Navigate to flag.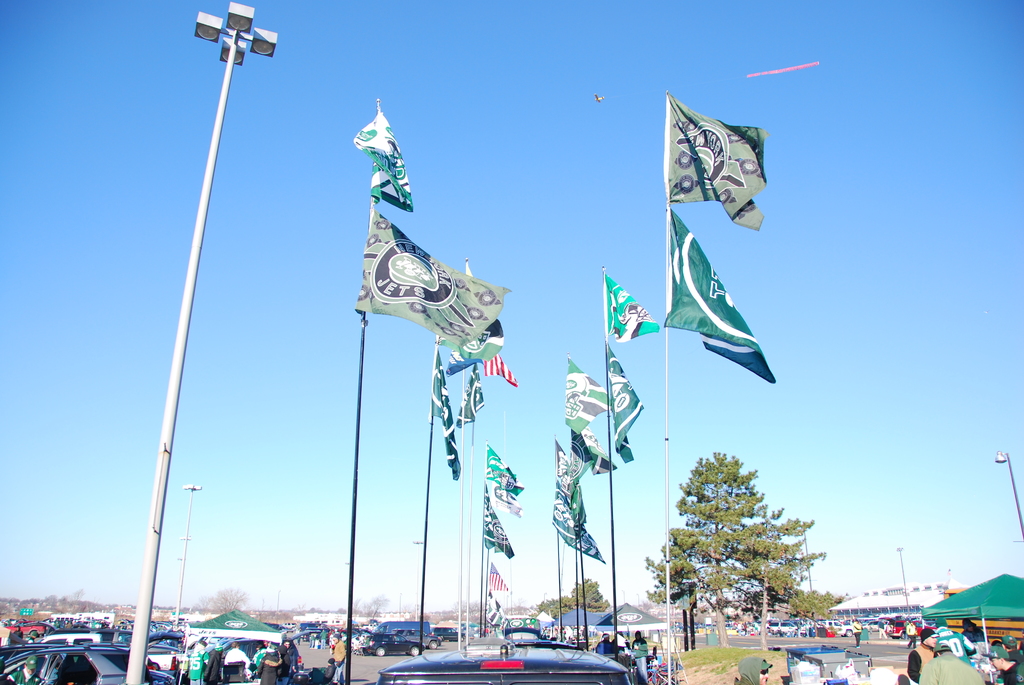
Navigation target: (left=600, top=272, right=659, bottom=343).
